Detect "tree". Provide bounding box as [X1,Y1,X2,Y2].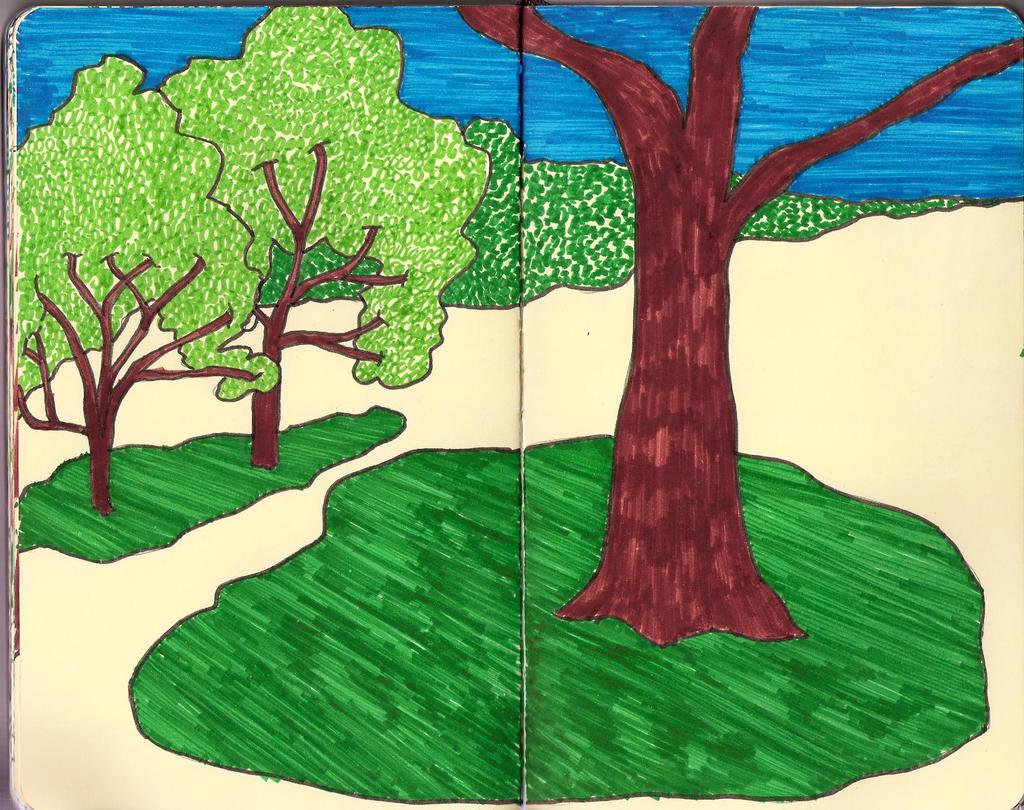
[20,48,282,524].
